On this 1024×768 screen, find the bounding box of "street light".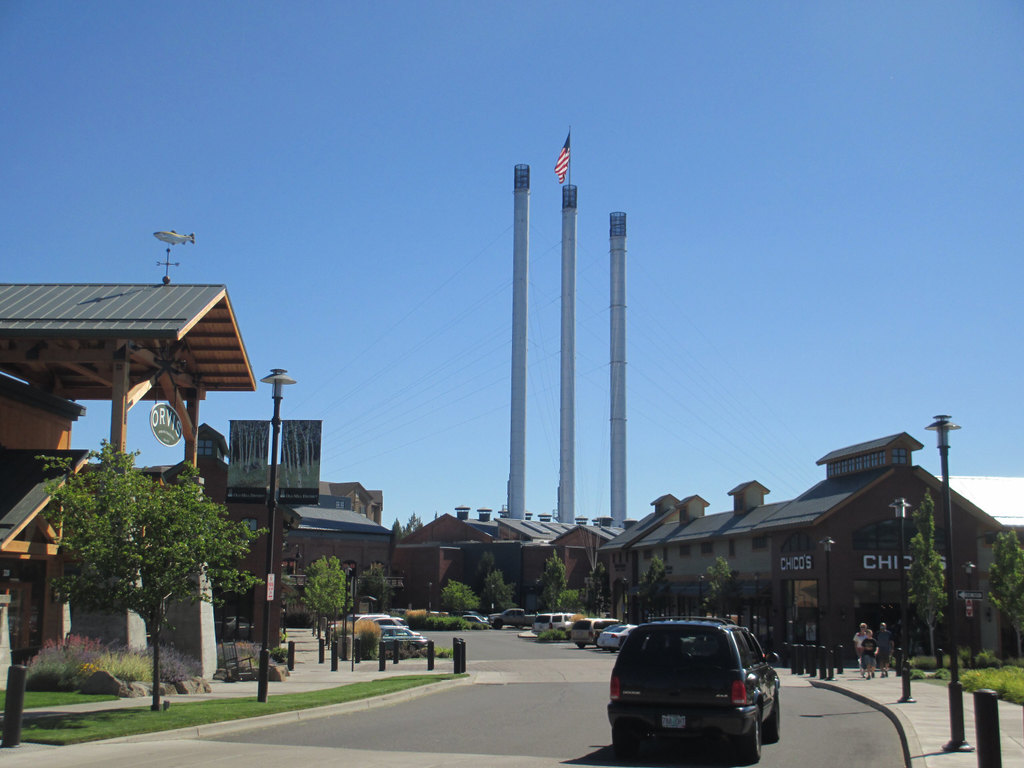
Bounding box: 925 413 978 757.
